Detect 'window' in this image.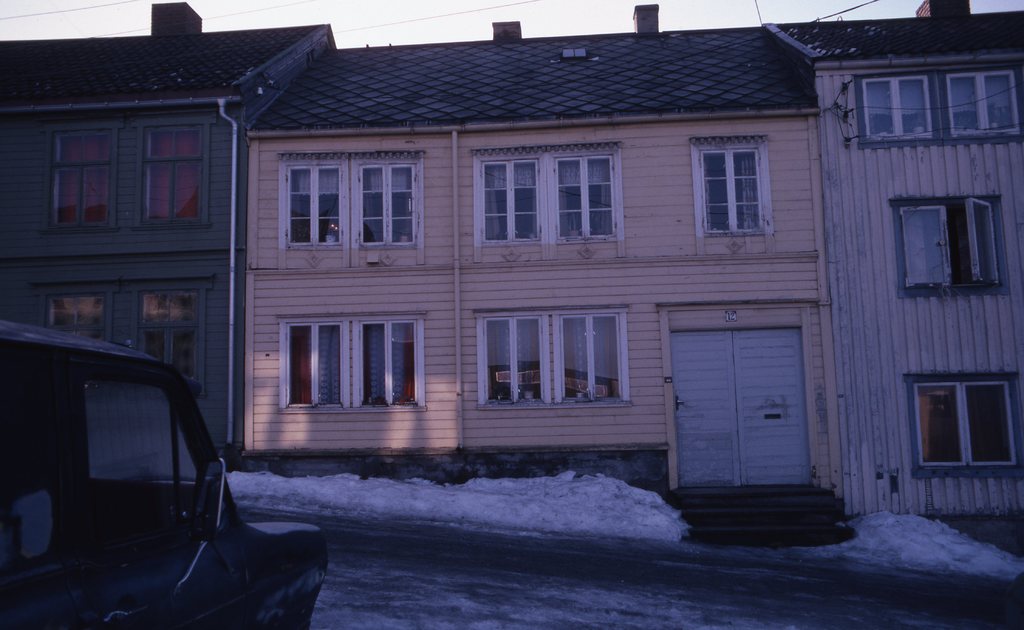
Detection: (x1=130, y1=283, x2=220, y2=402).
